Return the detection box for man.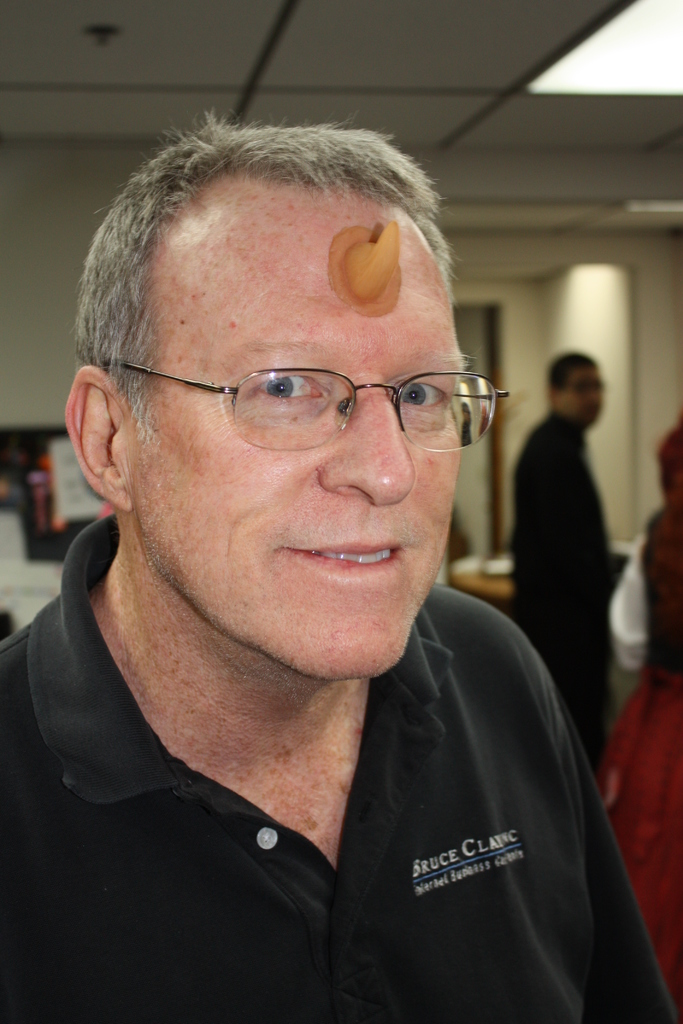
rect(511, 353, 630, 776).
